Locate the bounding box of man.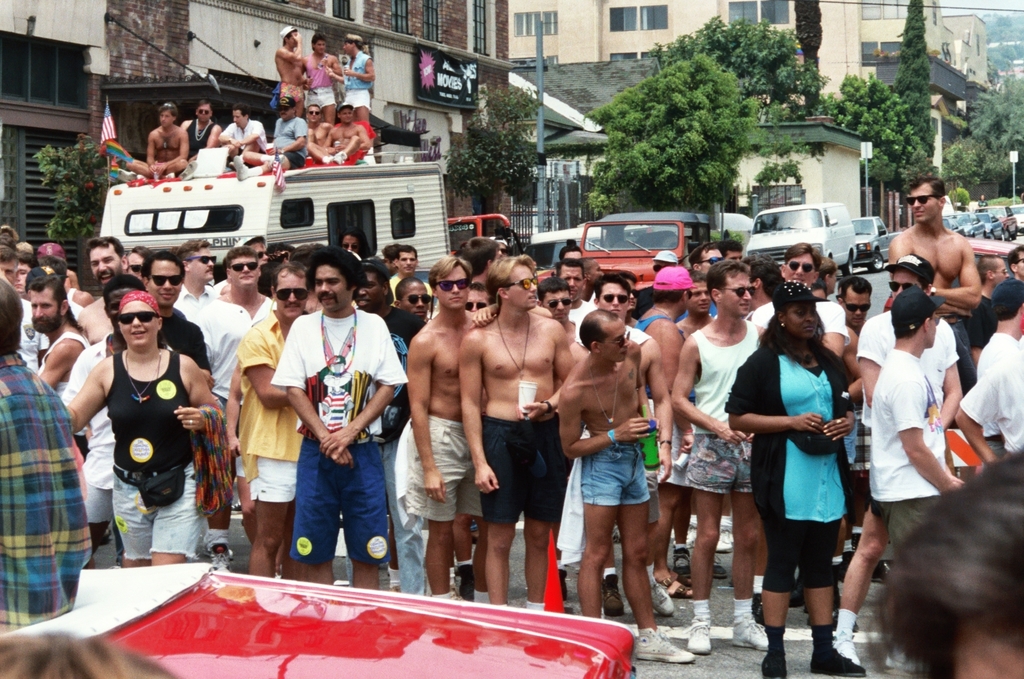
Bounding box: crop(306, 104, 372, 163).
